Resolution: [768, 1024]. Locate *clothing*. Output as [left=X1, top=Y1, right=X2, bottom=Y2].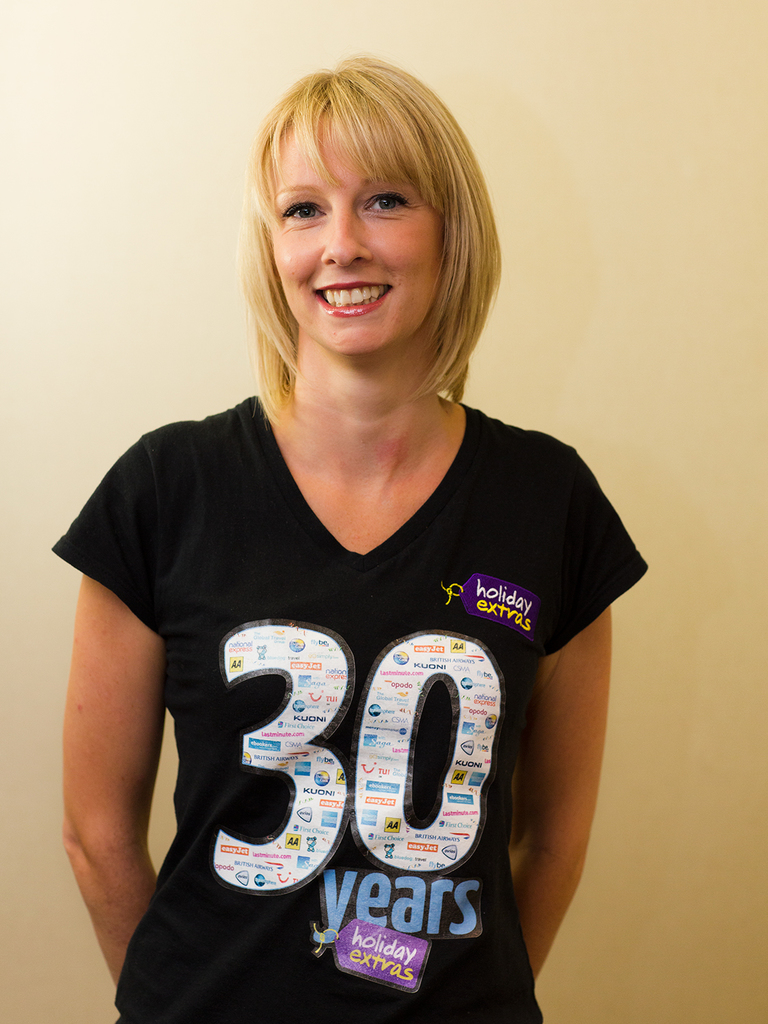
[left=48, top=394, right=651, bottom=1023].
